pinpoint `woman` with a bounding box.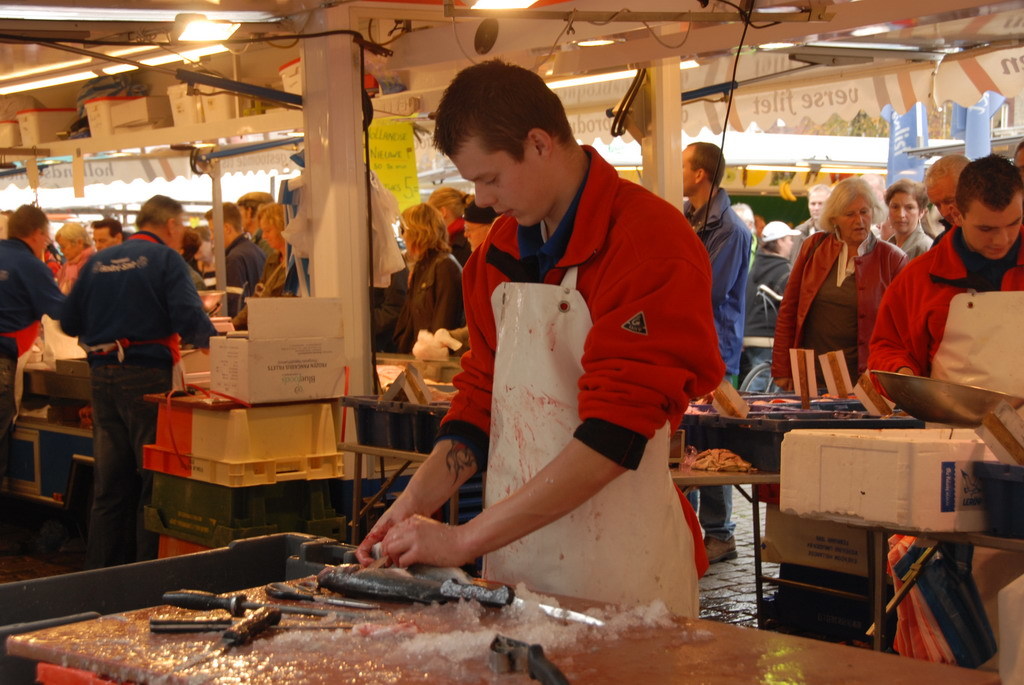
rect(54, 217, 95, 295).
